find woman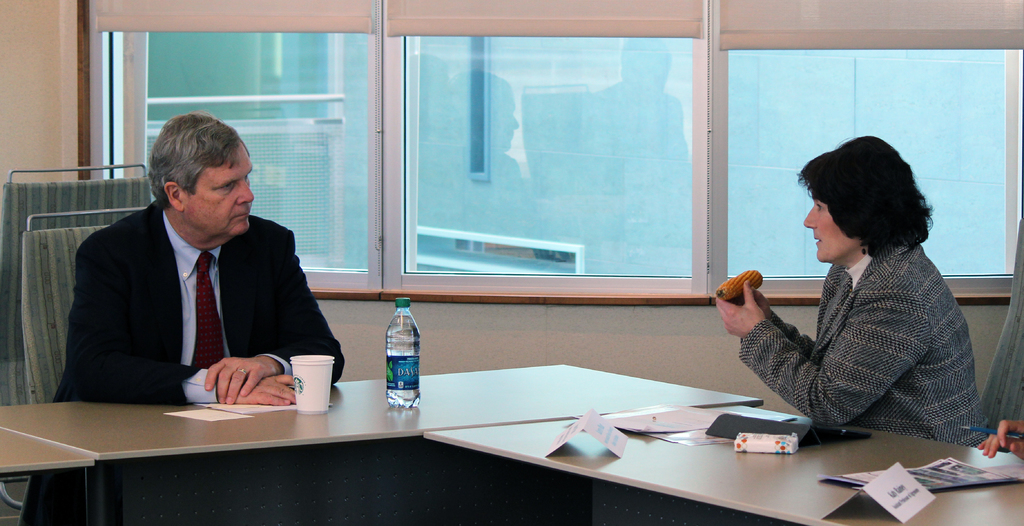
<bbox>730, 118, 987, 467</bbox>
